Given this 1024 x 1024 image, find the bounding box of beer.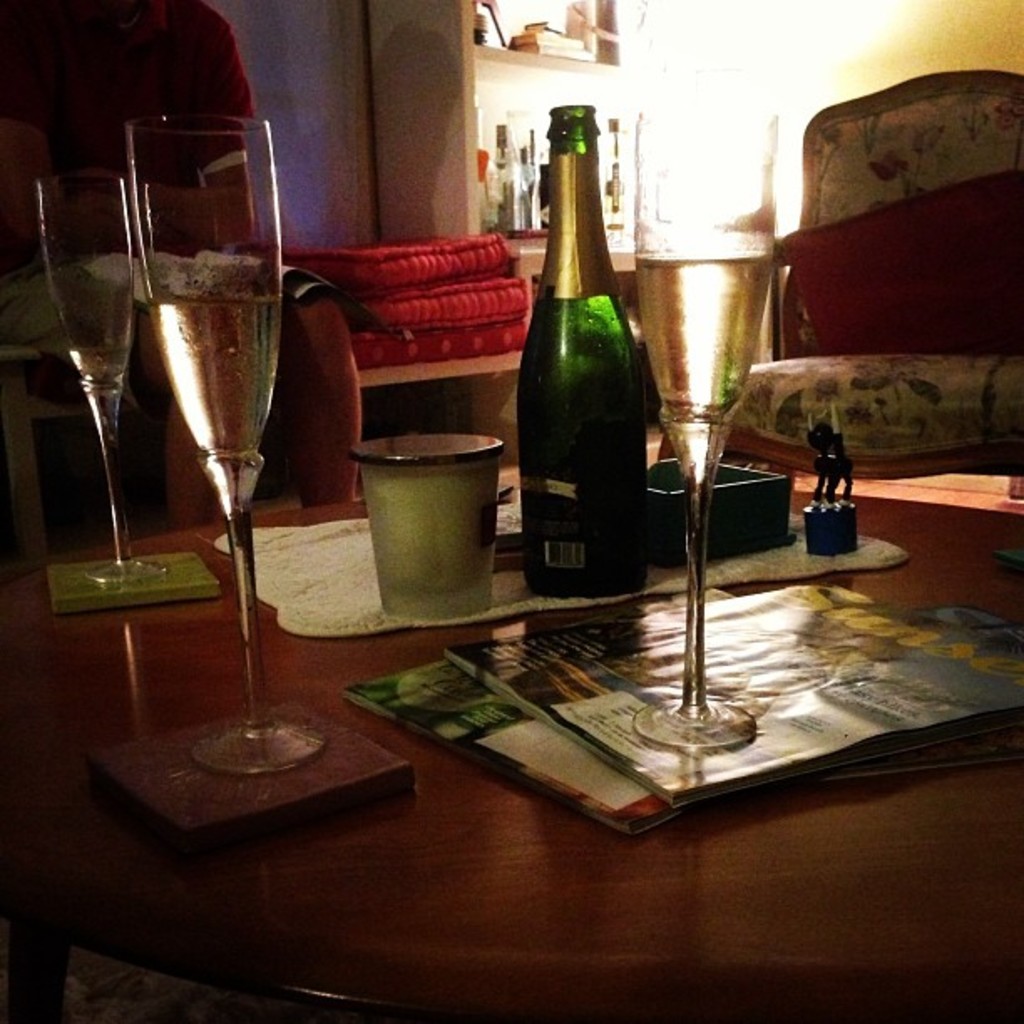
[left=102, top=112, right=303, bottom=778].
